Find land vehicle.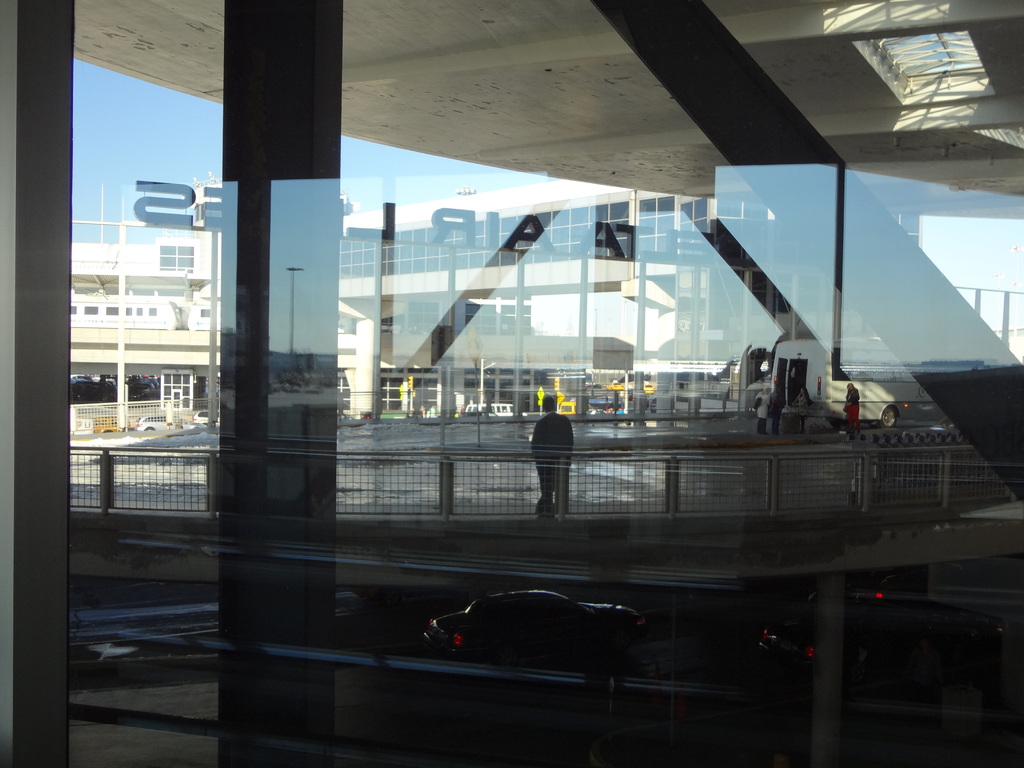
left=767, top=342, right=959, bottom=437.
